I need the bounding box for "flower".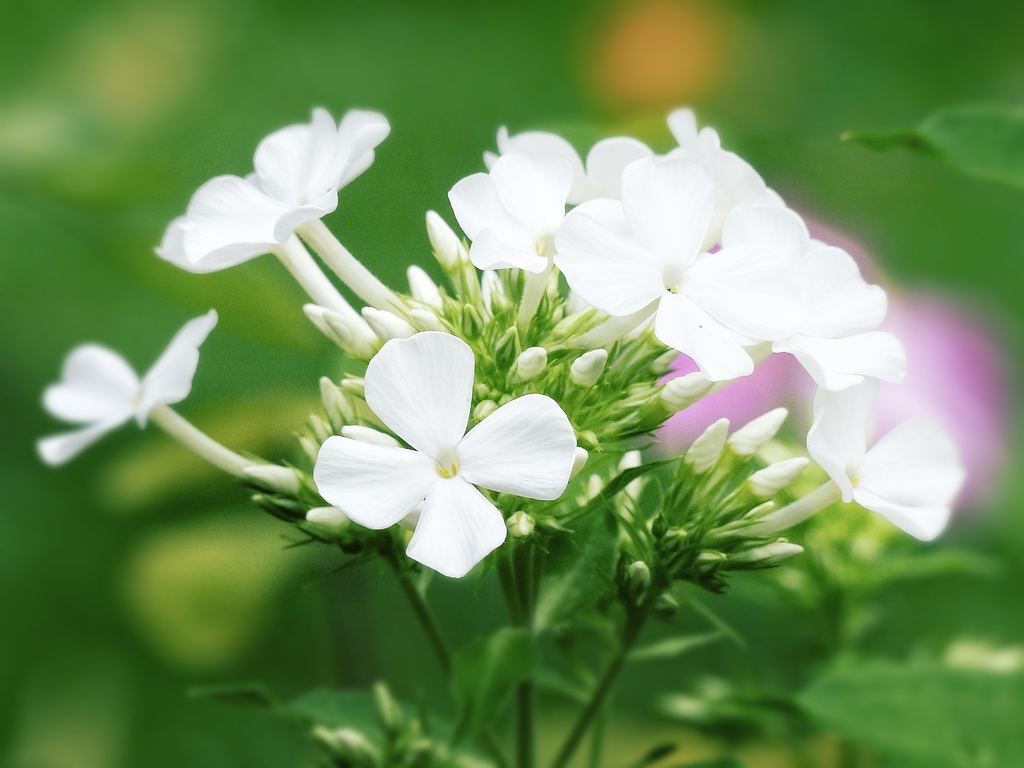
Here it is: x1=42 y1=311 x2=269 y2=495.
